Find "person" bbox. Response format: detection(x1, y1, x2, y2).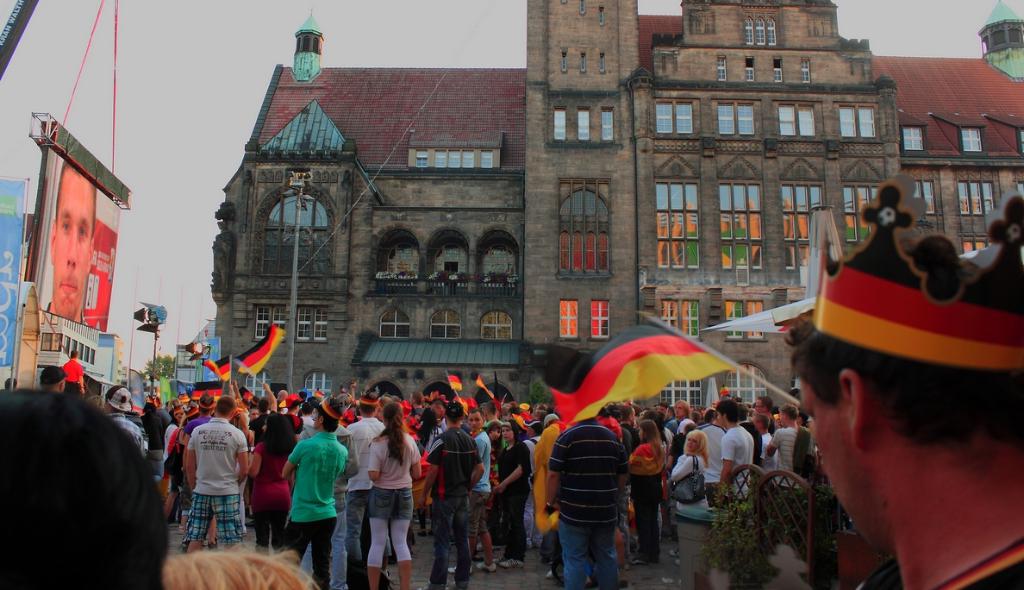
detection(365, 400, 422, 589).
